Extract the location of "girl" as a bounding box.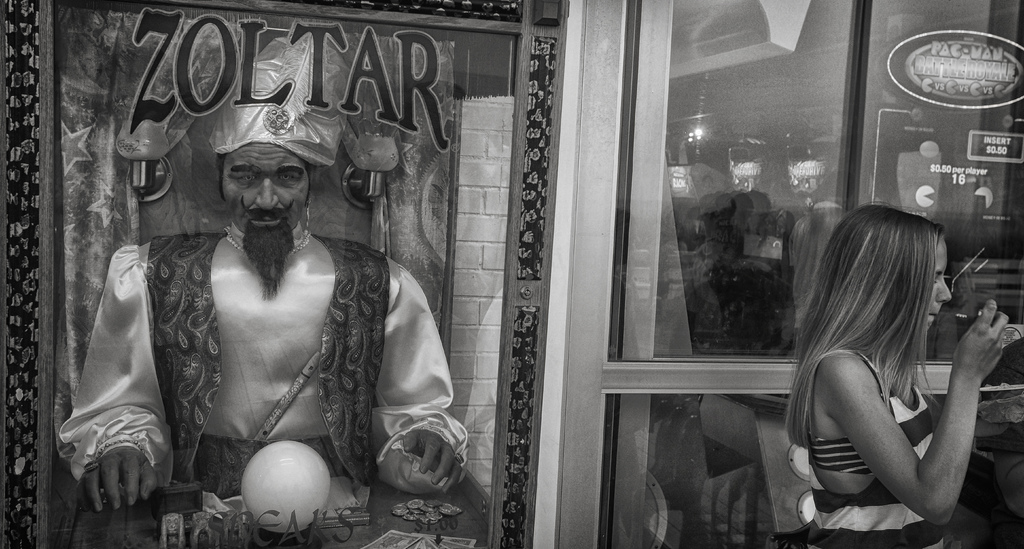
x1=788 y1=206 x2=1014 y2=548.
